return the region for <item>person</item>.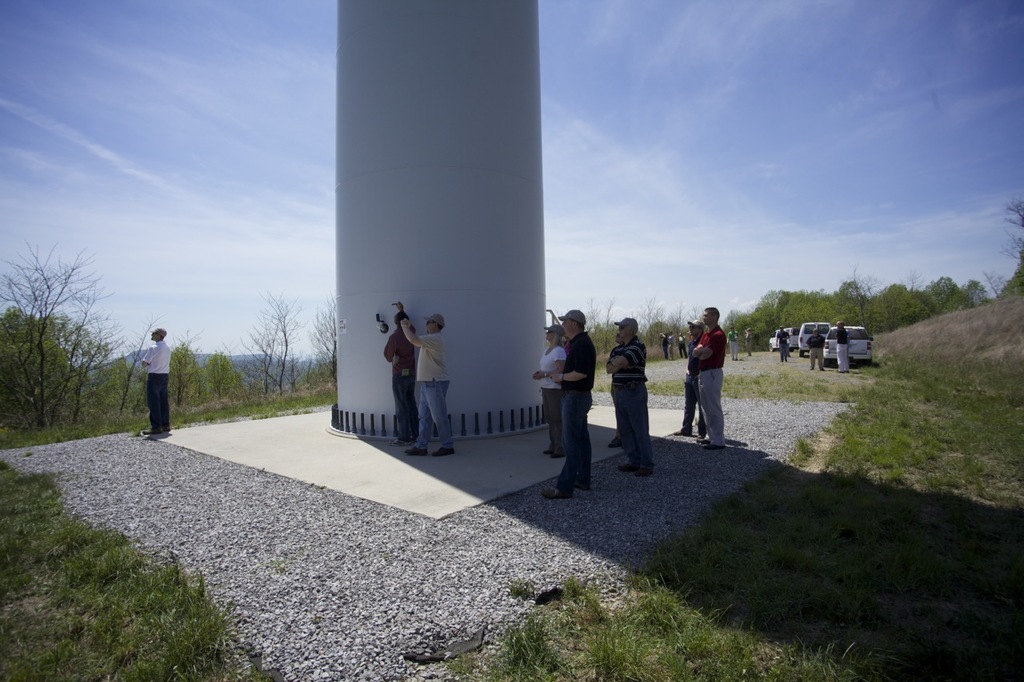
(398, 316, 455, 458).
